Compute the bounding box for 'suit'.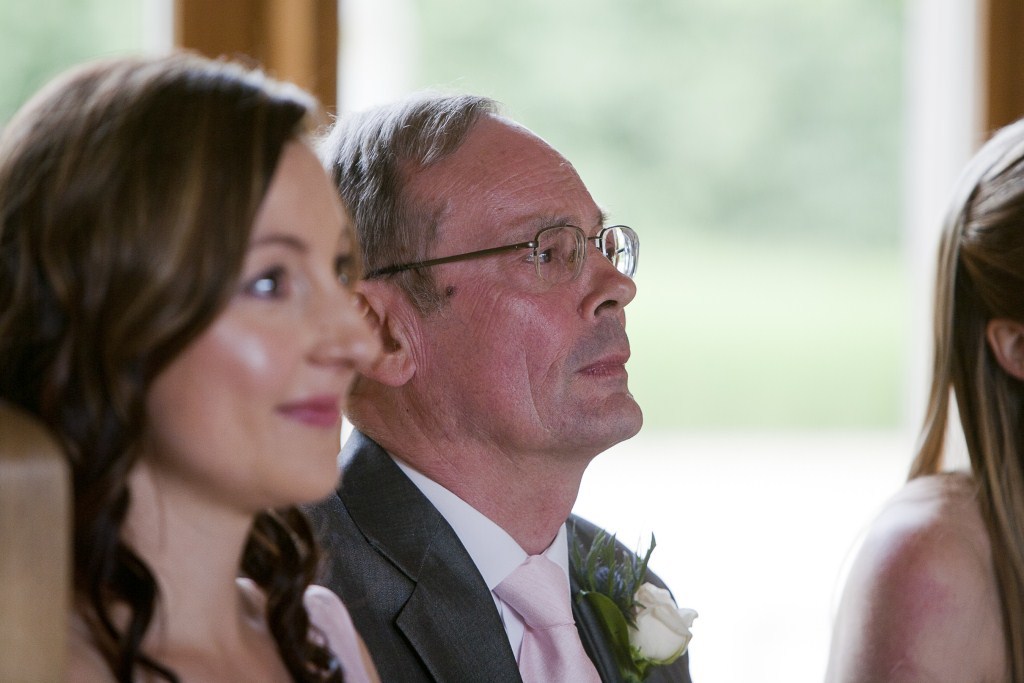
region(297, 429, 693, 682).
